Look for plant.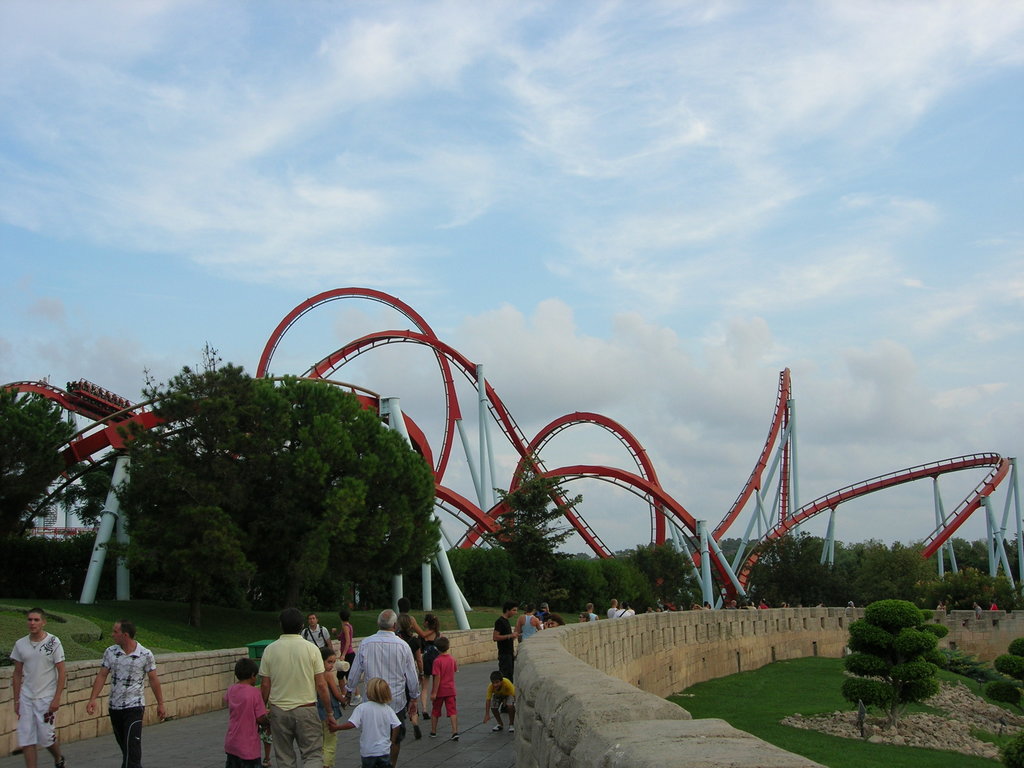
Found: [x1=989, y1=632, x2=1023, y2=710].
